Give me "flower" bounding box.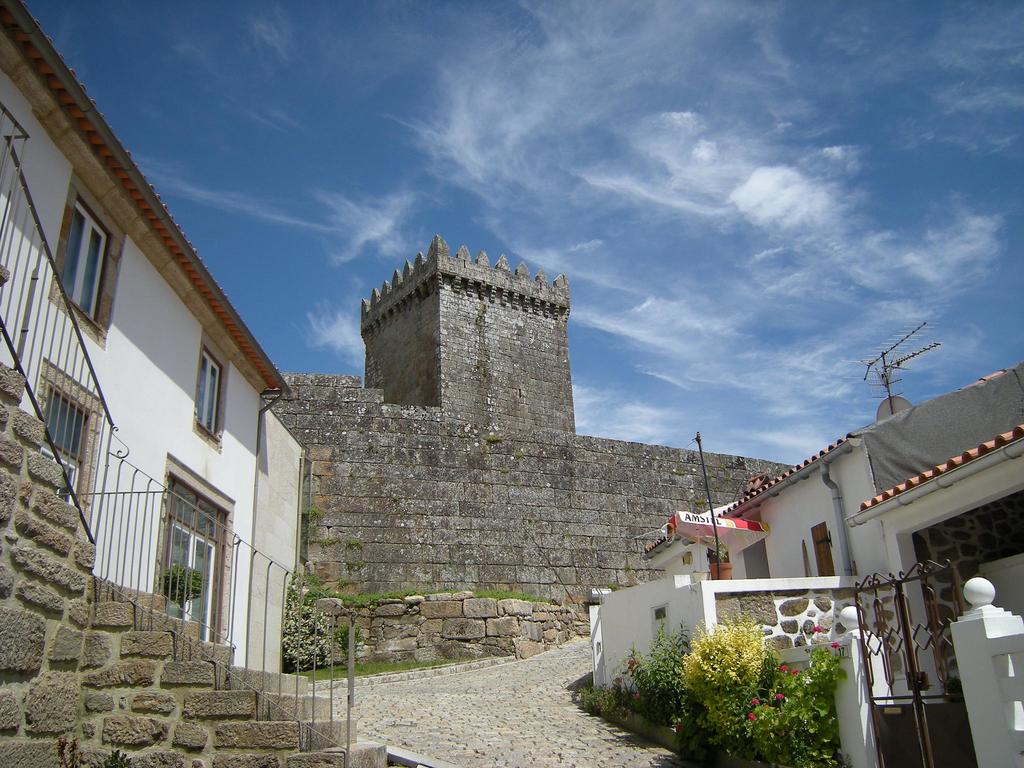
748/695/756/708.
